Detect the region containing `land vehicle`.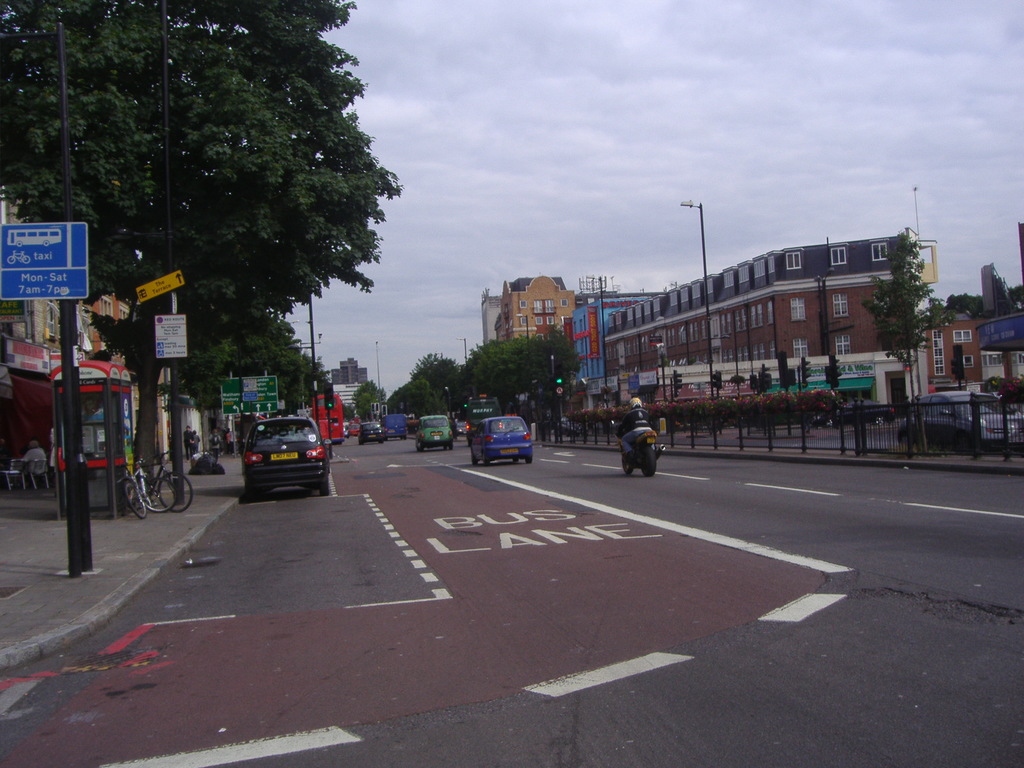
crop(899, 384, 1023, 458).
